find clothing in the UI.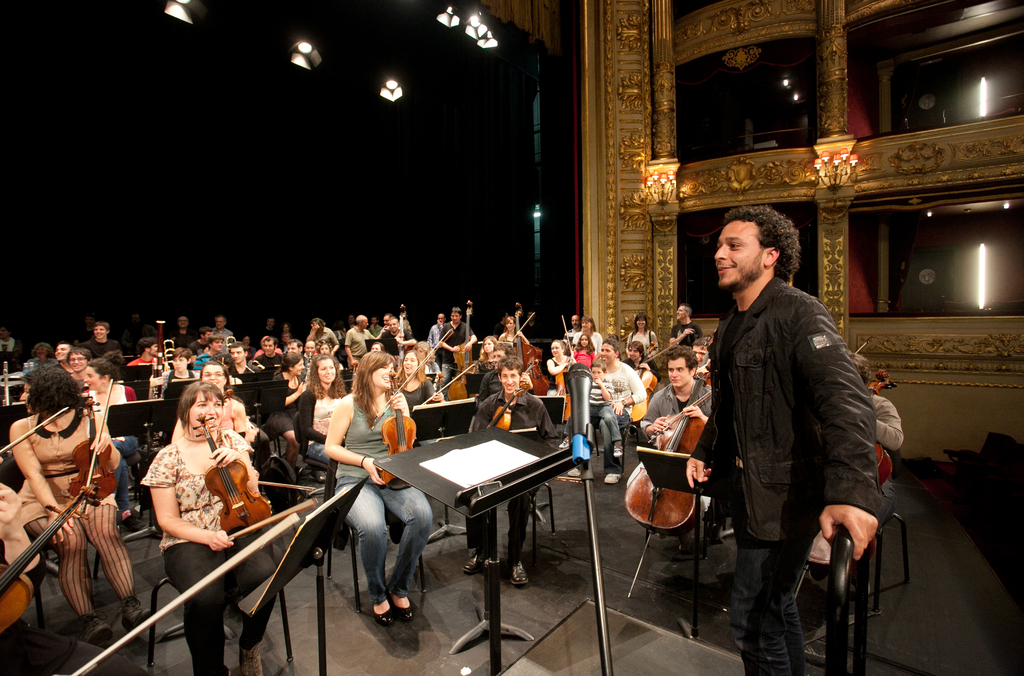
UI element at 0, 414, 133, 550.
